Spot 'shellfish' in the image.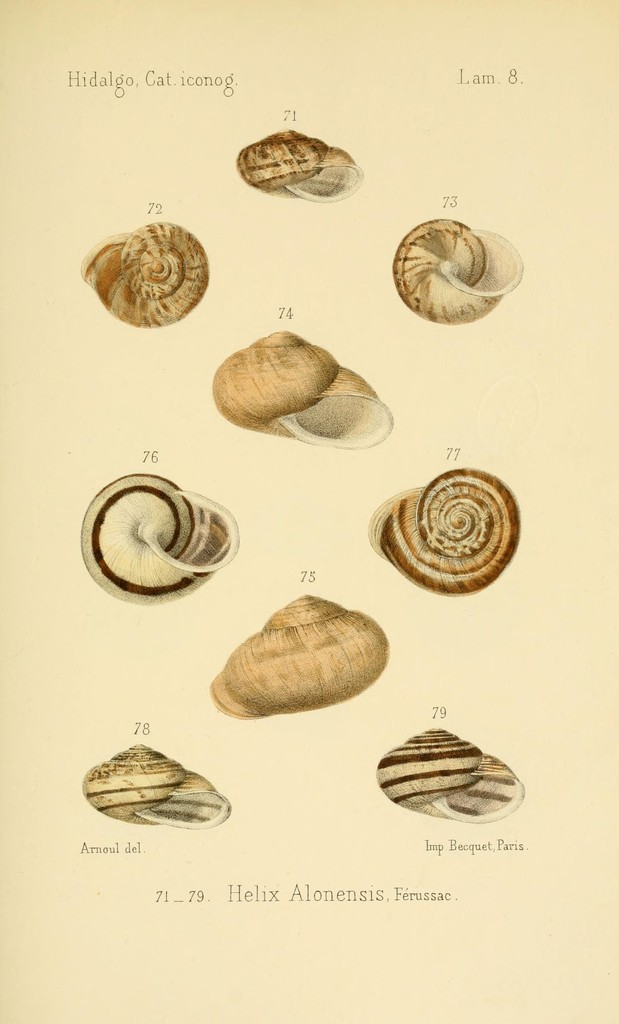
'shellfish' found at <region>76, 225, 205, 330</region>.
